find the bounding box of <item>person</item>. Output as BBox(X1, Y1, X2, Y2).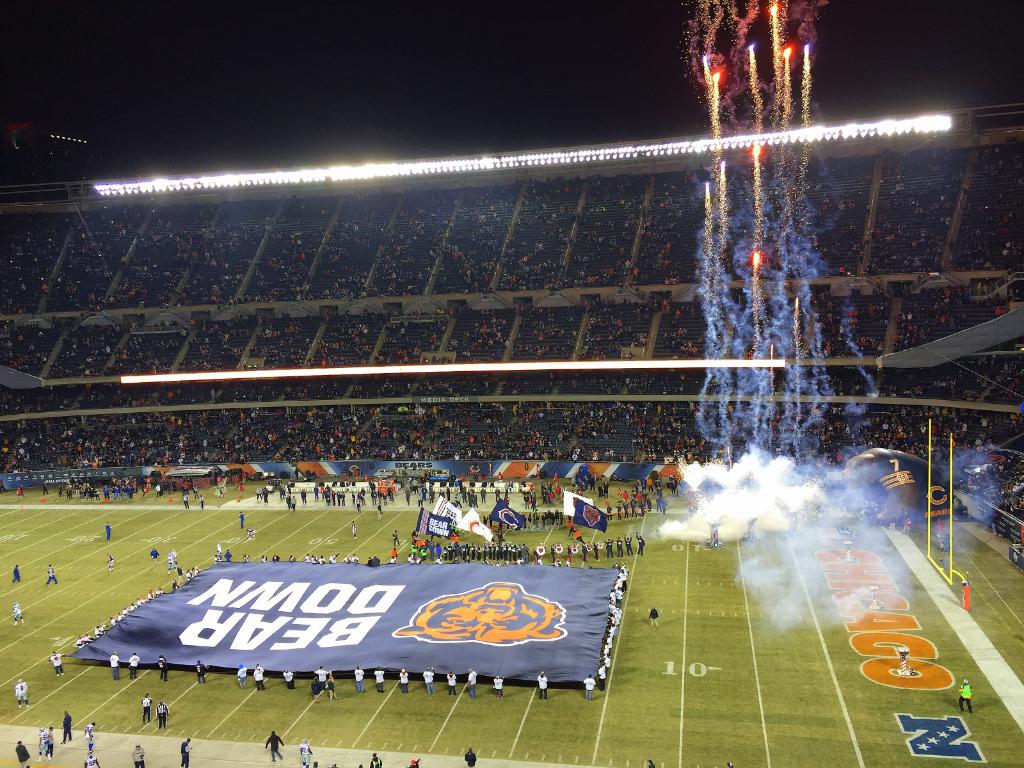
BBox(157, 654, 169, 680).
